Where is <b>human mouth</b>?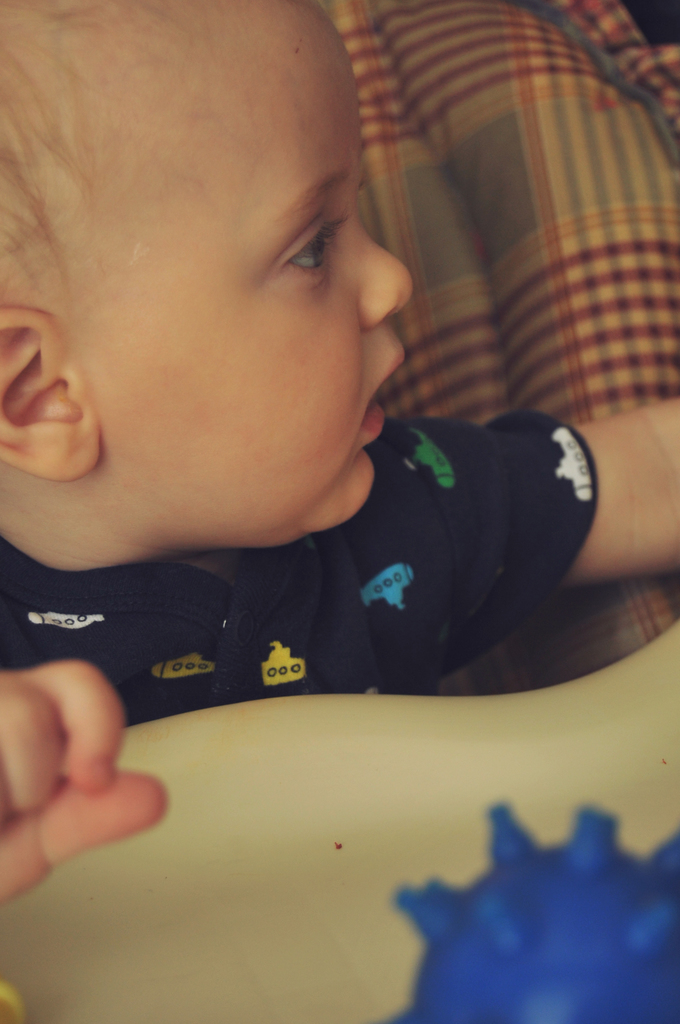
{"x1": 353, "y1": 342, "x2": 409, "y2": 453}.
